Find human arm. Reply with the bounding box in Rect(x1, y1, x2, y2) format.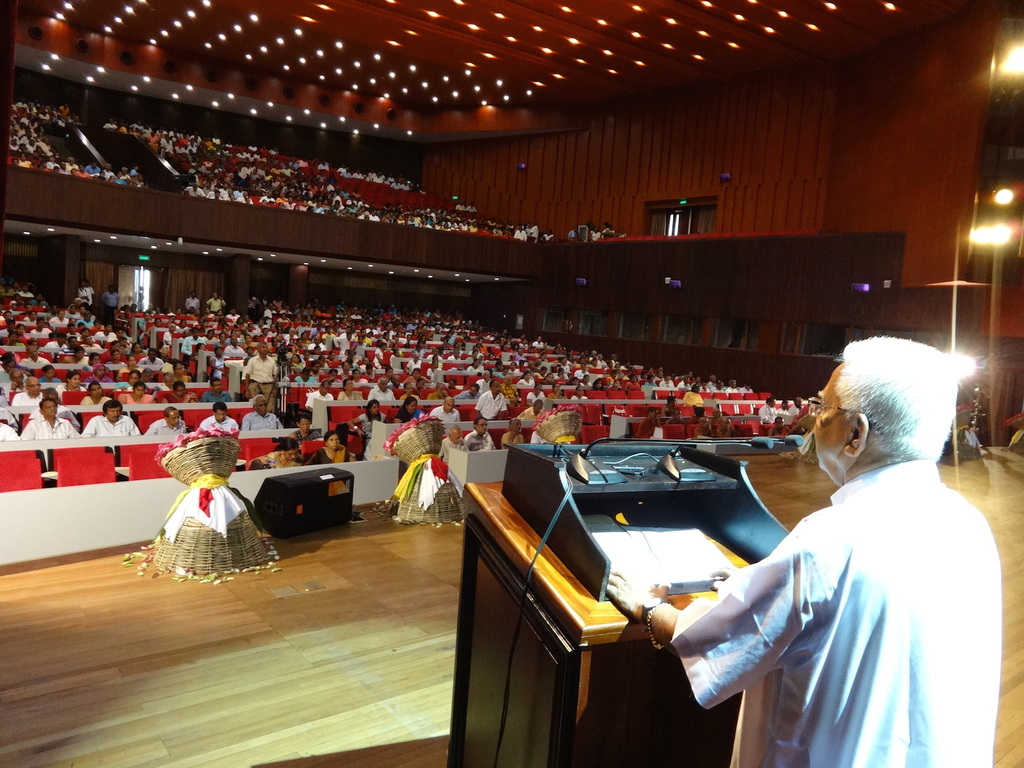
Rect(382, 415, 391, 423).
